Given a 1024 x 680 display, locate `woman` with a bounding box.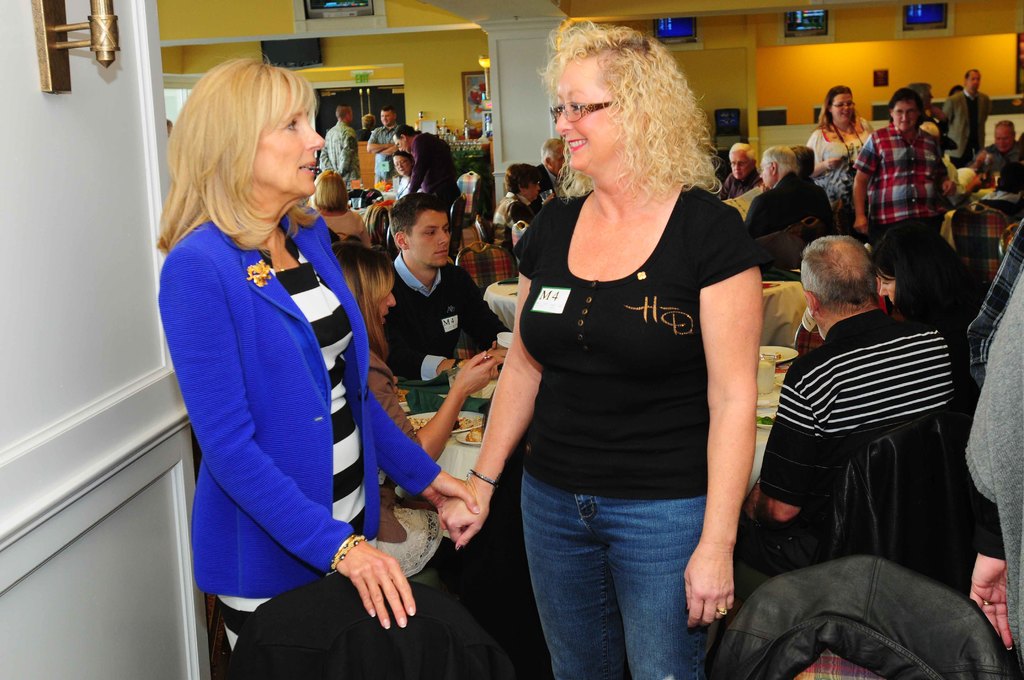
Located: l=492, t=163, r=543, b=248.
